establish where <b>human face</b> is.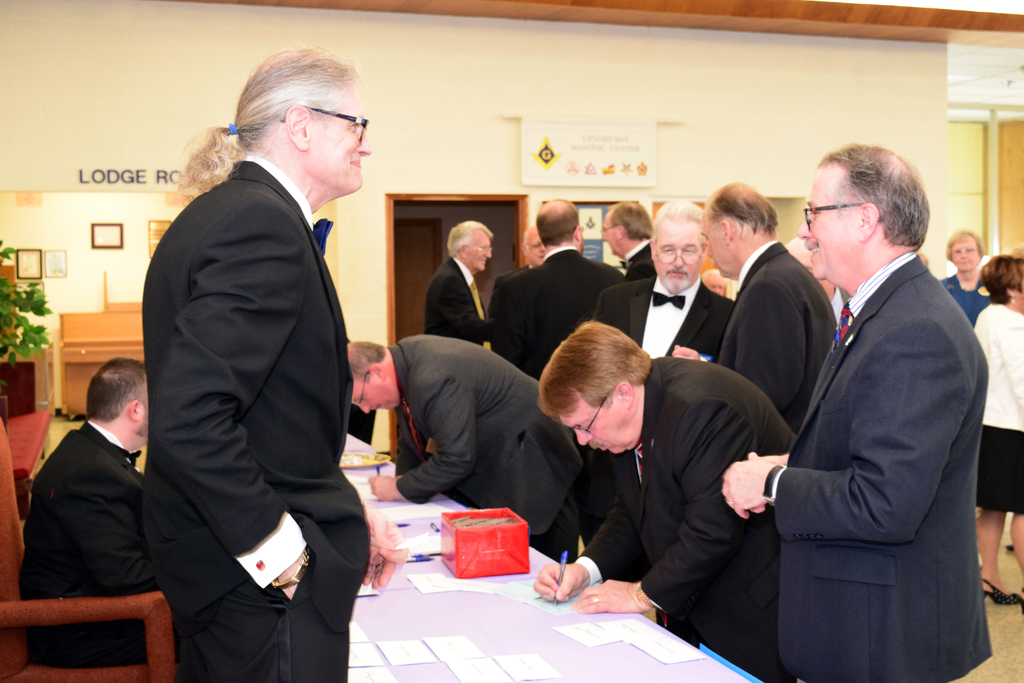
Established at <box>470,231,491,272</box>.
